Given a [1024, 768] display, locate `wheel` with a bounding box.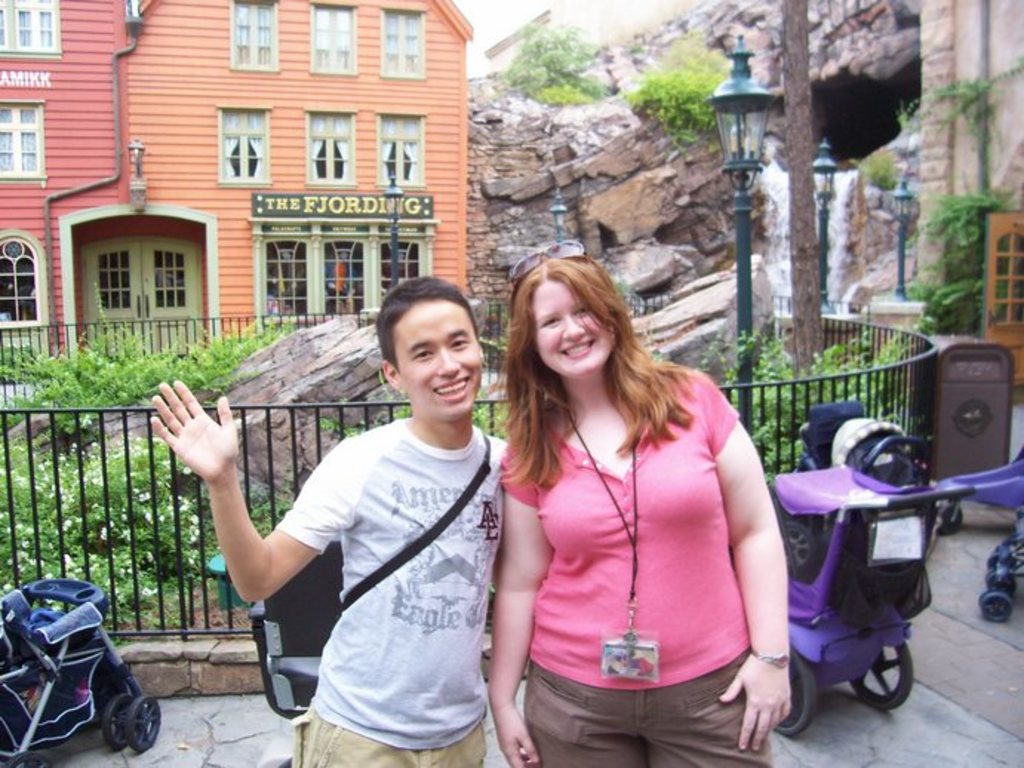
Located: BBox(843, 636, 913, 713).
